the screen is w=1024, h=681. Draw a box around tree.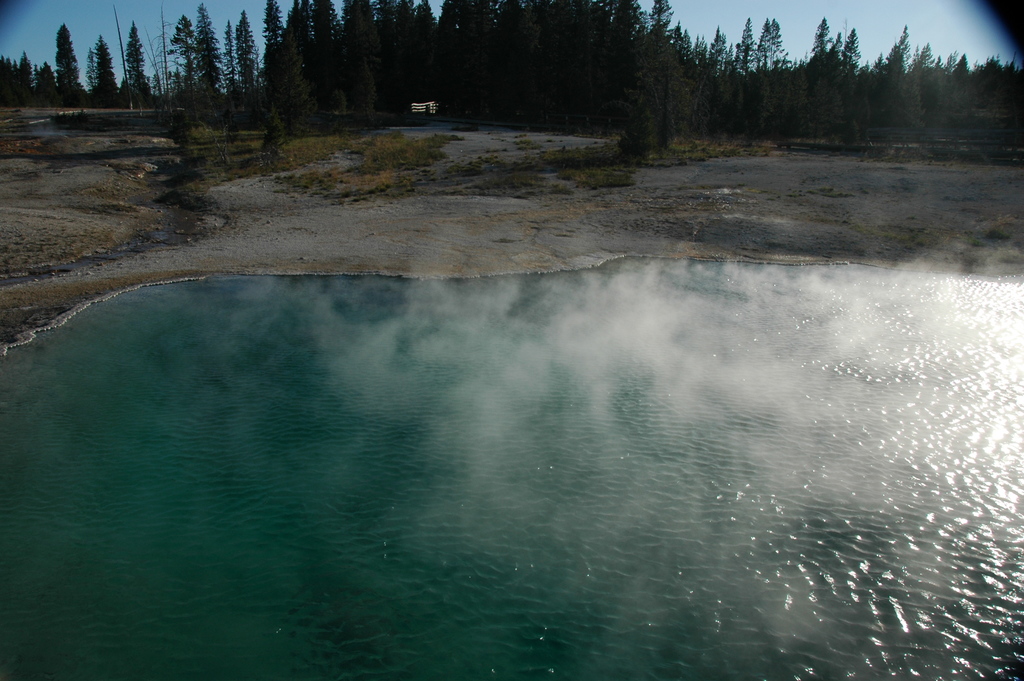
946:51:954:69.
